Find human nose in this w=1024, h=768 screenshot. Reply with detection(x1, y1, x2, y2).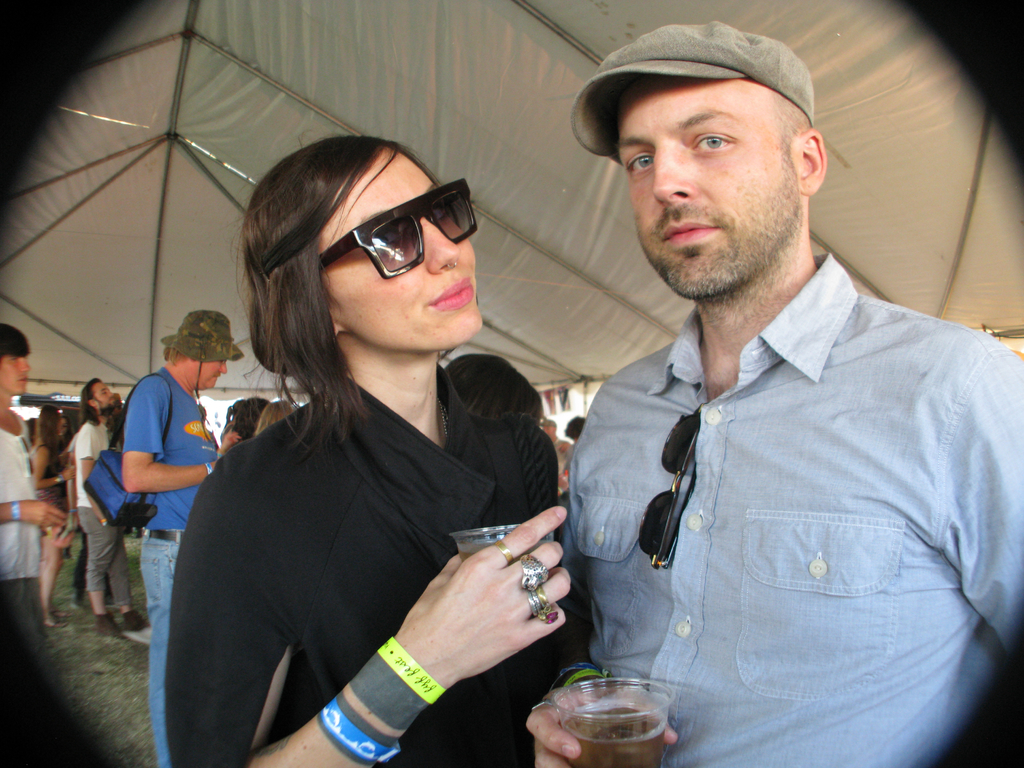
detection(221, 362, 228, 377).
